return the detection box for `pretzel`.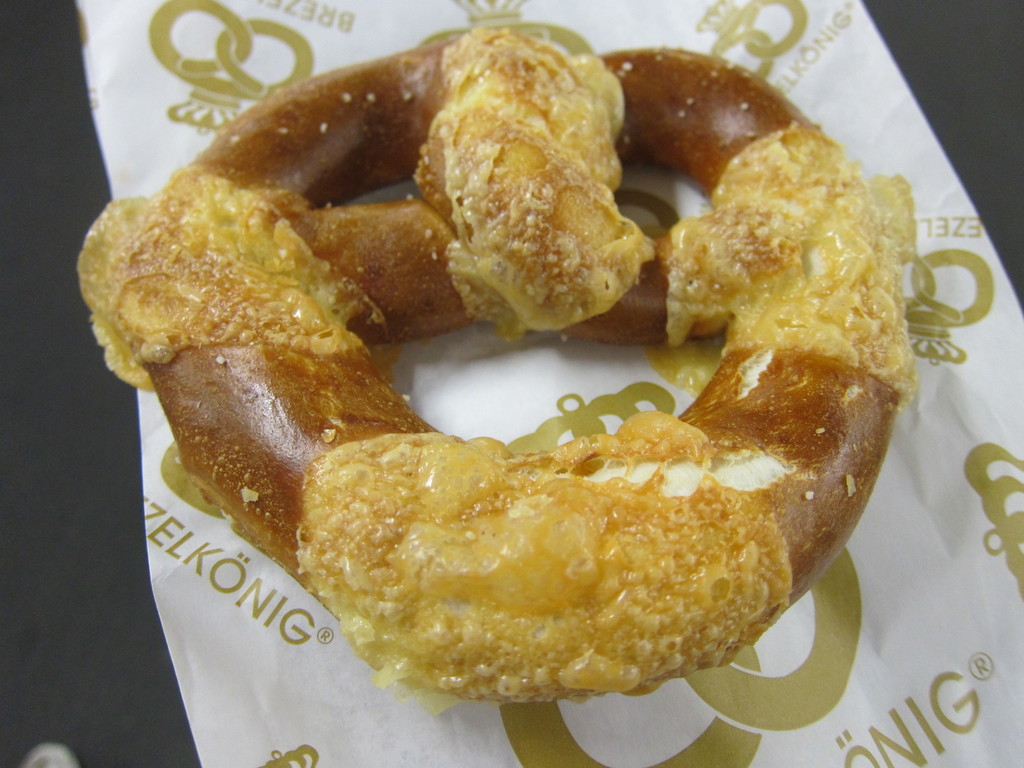
77/25/913/714.
